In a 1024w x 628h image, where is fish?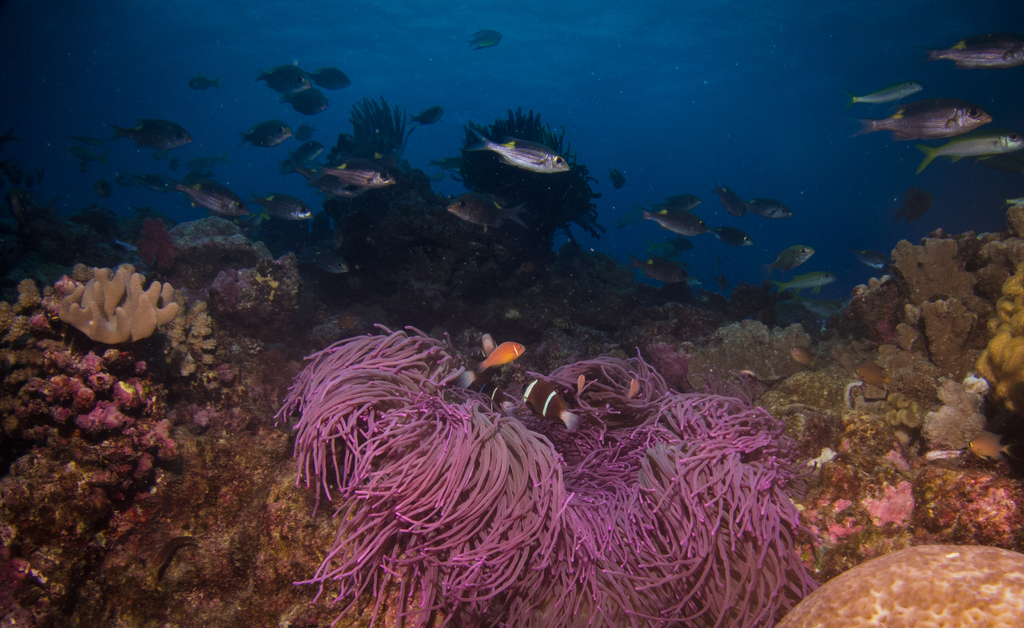
{"x1": 468, "y1": 111, "x2": 577, "y2": 182}.
